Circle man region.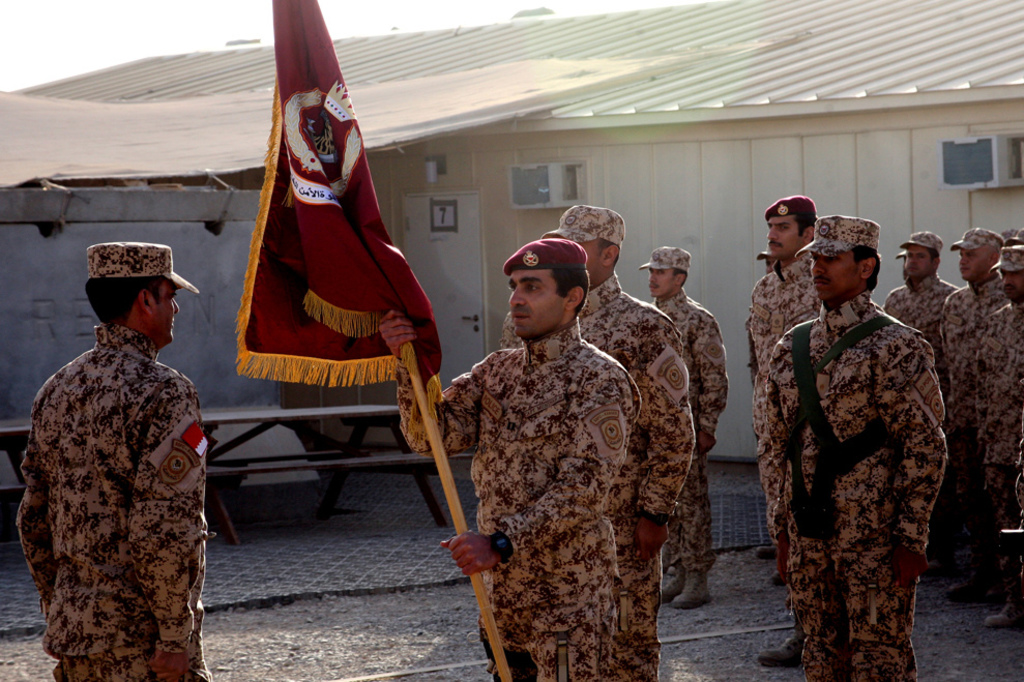
Region: l=752, t=186, r=966, b=679.
